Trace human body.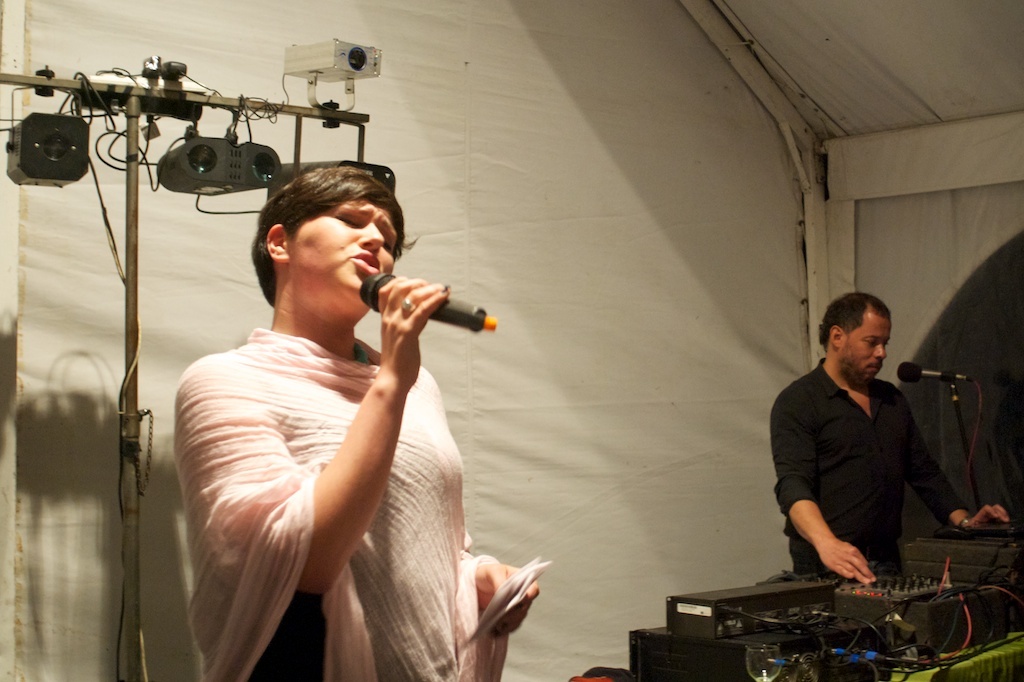
Traced to bbox=(146, 138, 463, 681).
